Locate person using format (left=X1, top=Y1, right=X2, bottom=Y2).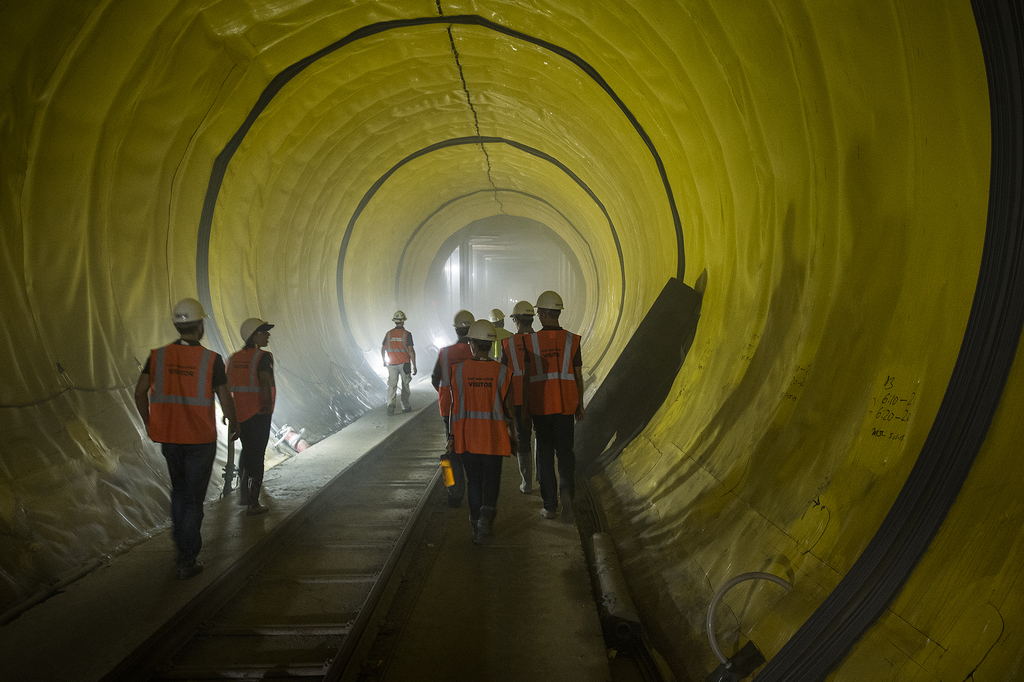
(left=219, top=316, right=266, bottom=504).
